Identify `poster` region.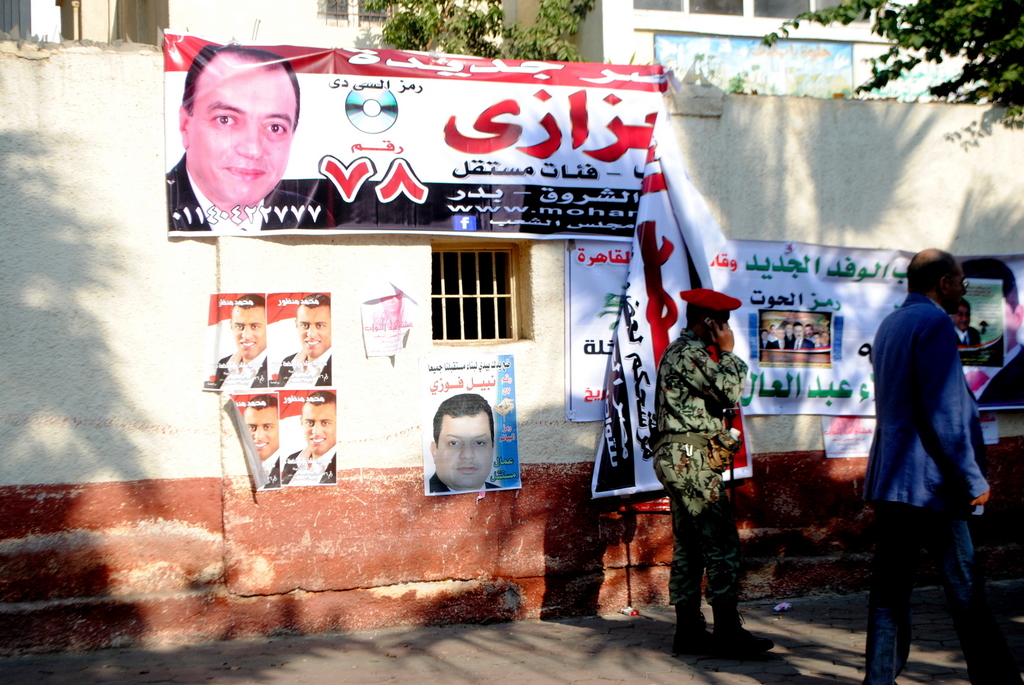
Region: BBox(270, 294, 330, 391).
